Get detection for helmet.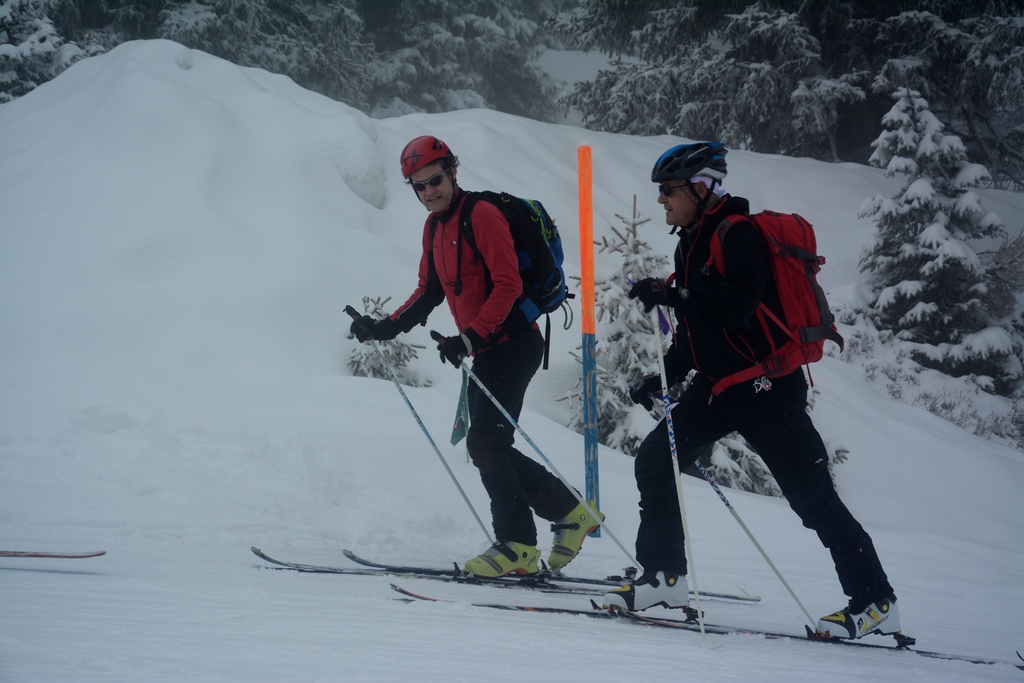
Detection: x1=399, y1=132, x2=465, y2=214.
